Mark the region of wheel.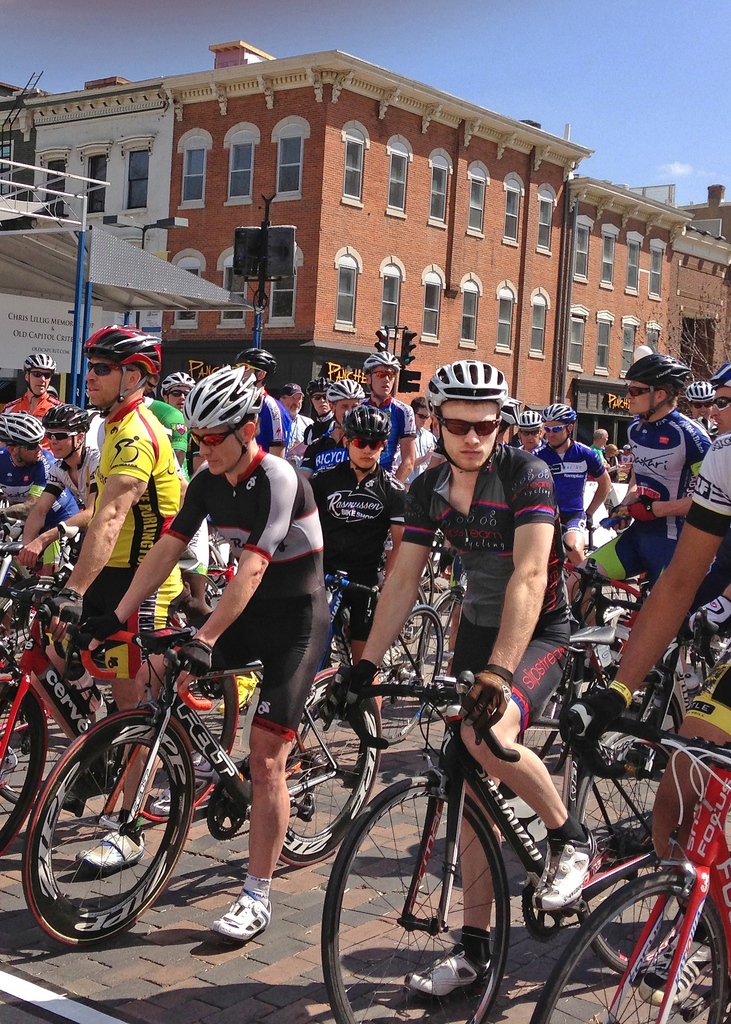
Region: box=[577, 731, 686, 974].
